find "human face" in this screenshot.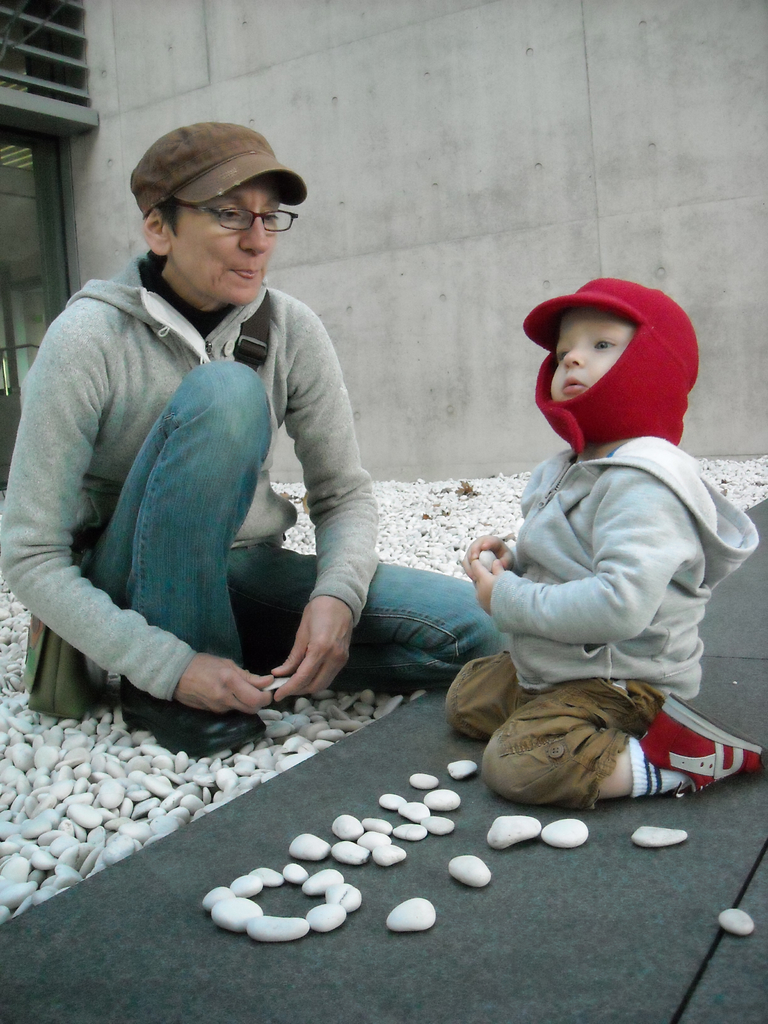
The bounding box for "human face" is box=[552, 307, 637, 409].
